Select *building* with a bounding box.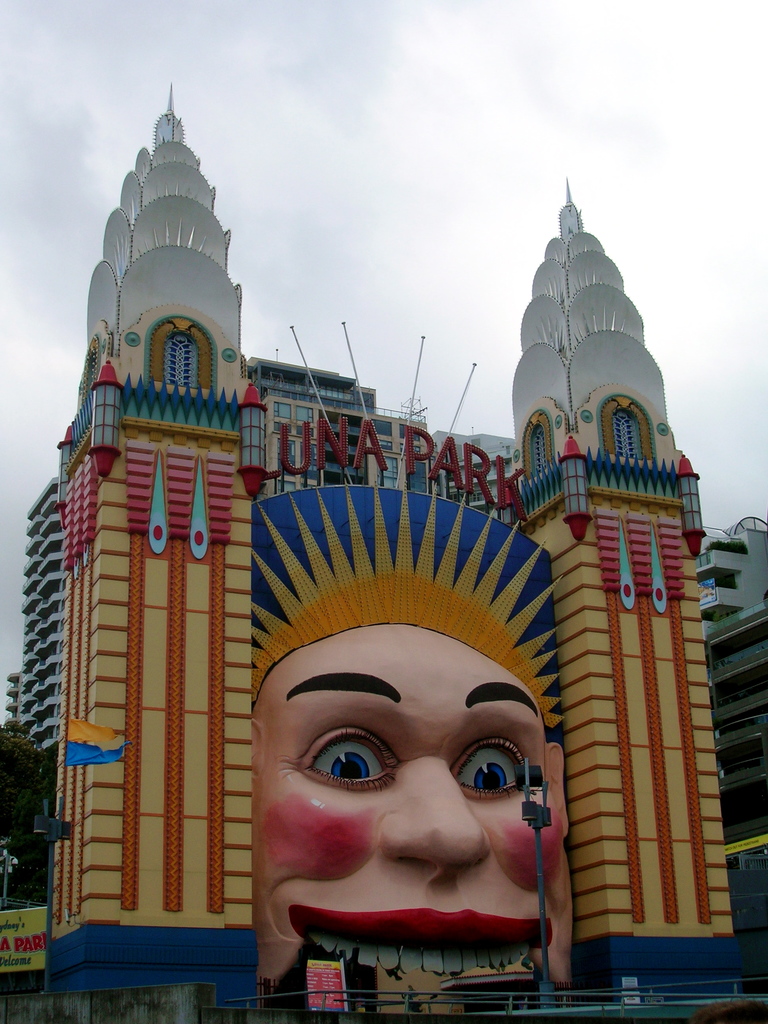
x1=510, y1=175, x2=741, y2=1007.
